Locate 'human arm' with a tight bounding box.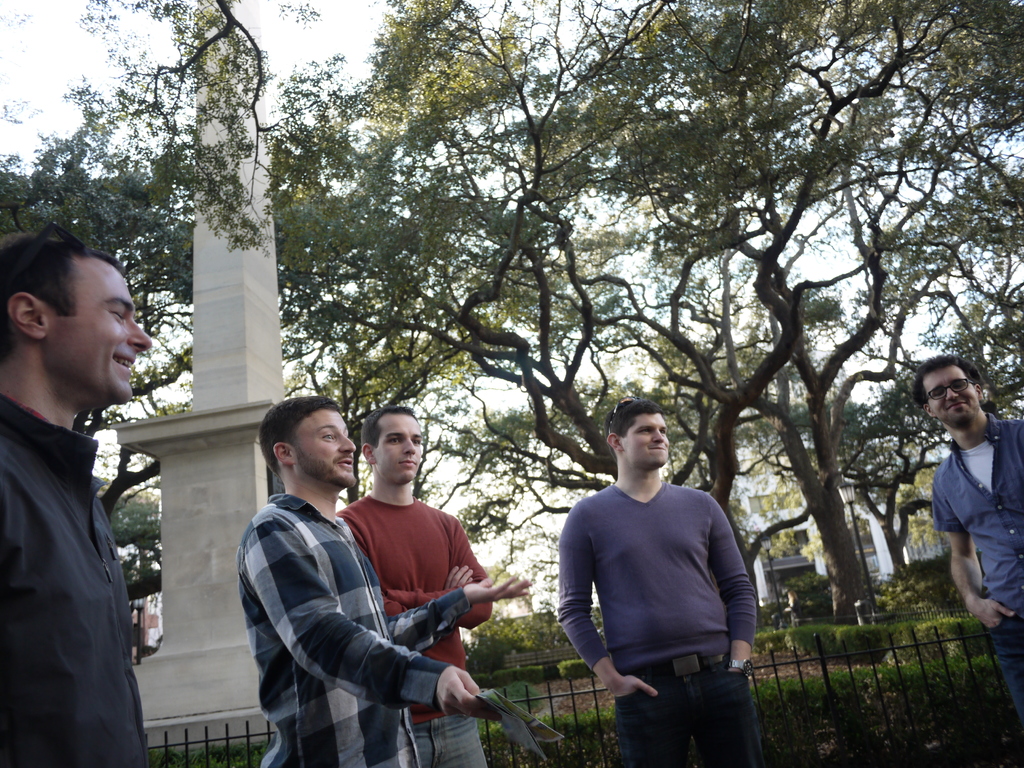
<box>369,548,479,647</box>.
